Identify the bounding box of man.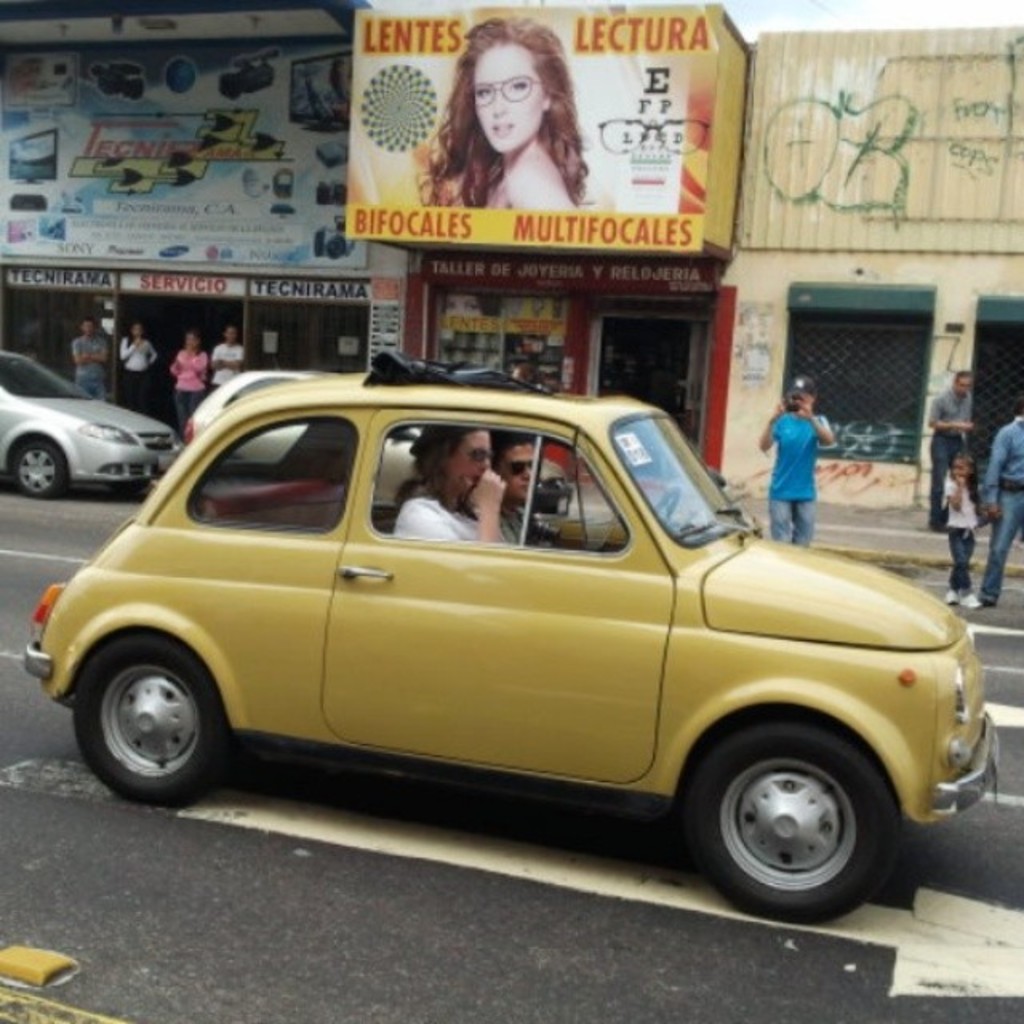
Rect(968, 400, 1022, 614).
